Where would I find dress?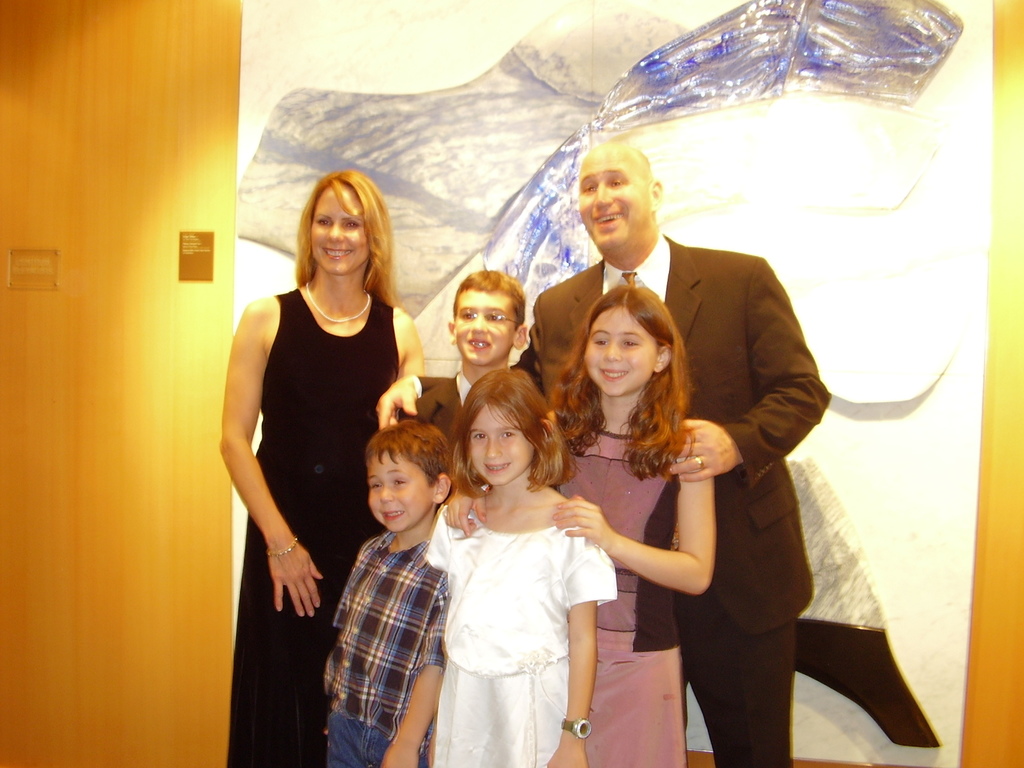
At detection(225, 291, 396, 767).
